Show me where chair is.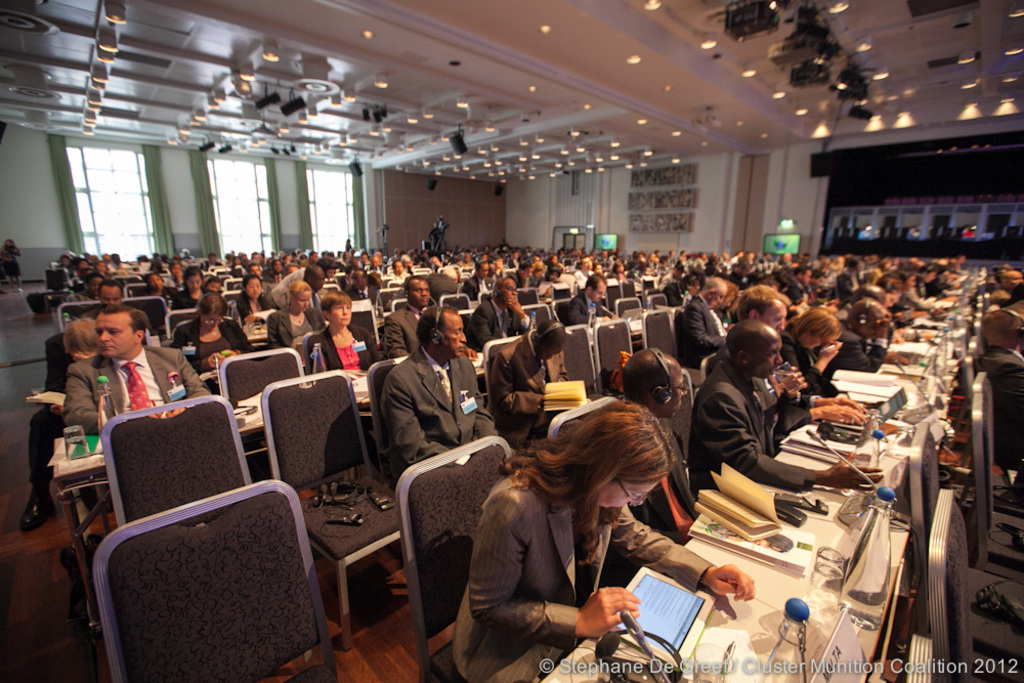
chair is at crop(964, 373, 1023, 584).
